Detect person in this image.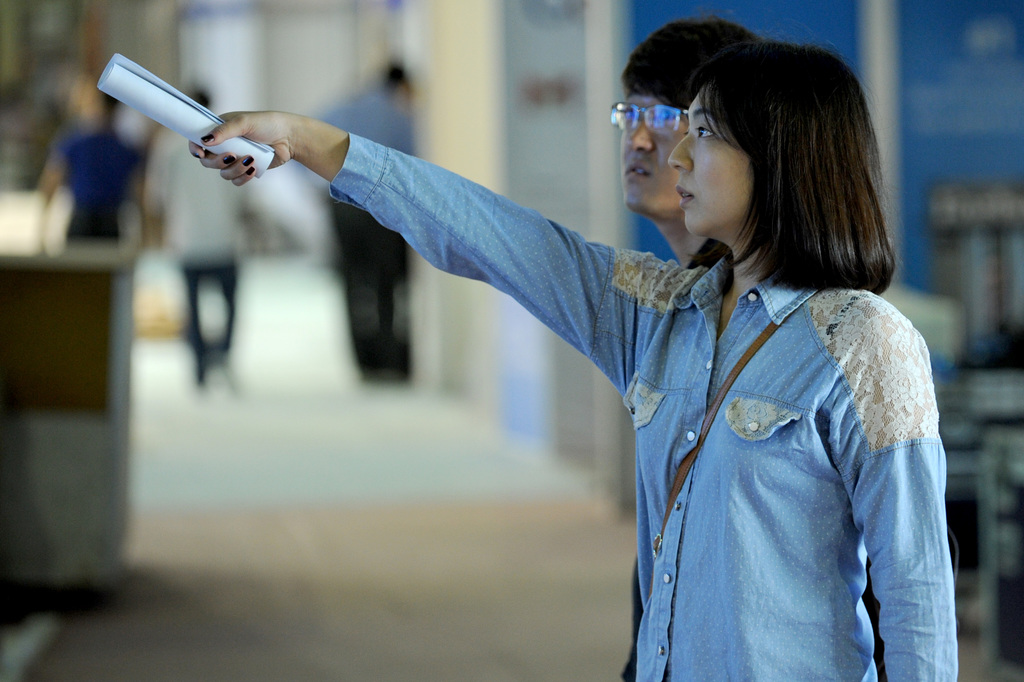
Detection: 148 83 245 387.
